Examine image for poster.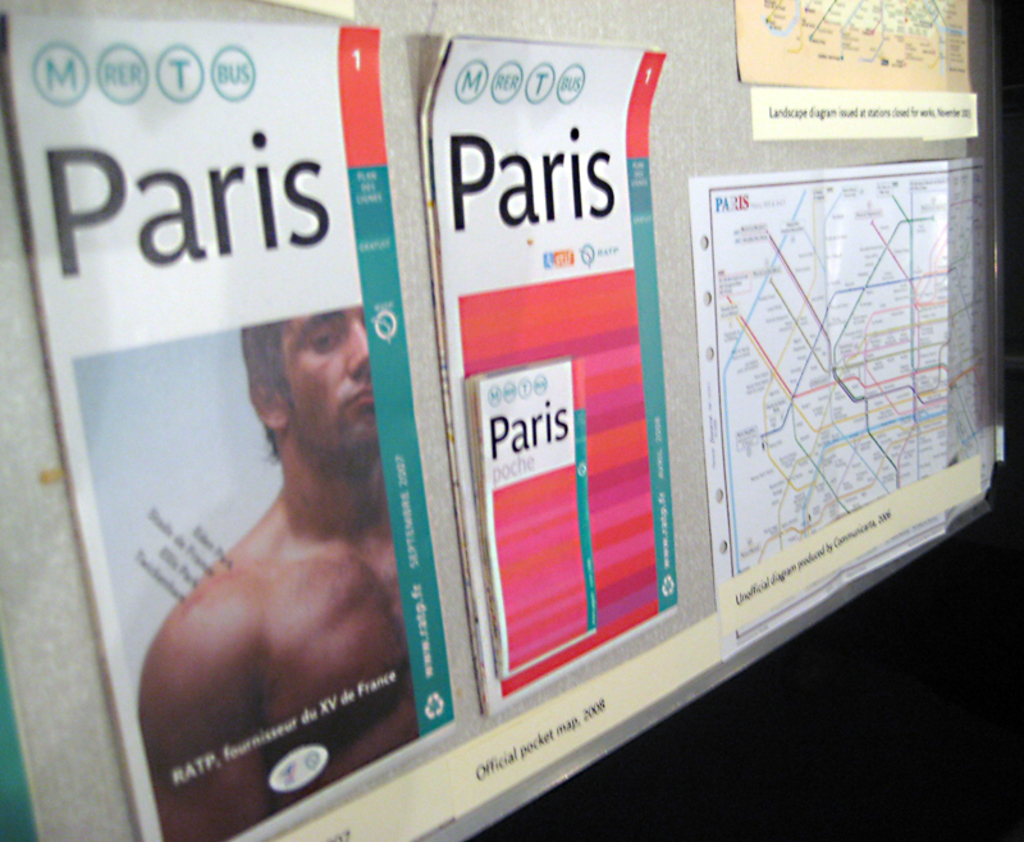
Examination result: select_region(0, 27, 458, 841).
